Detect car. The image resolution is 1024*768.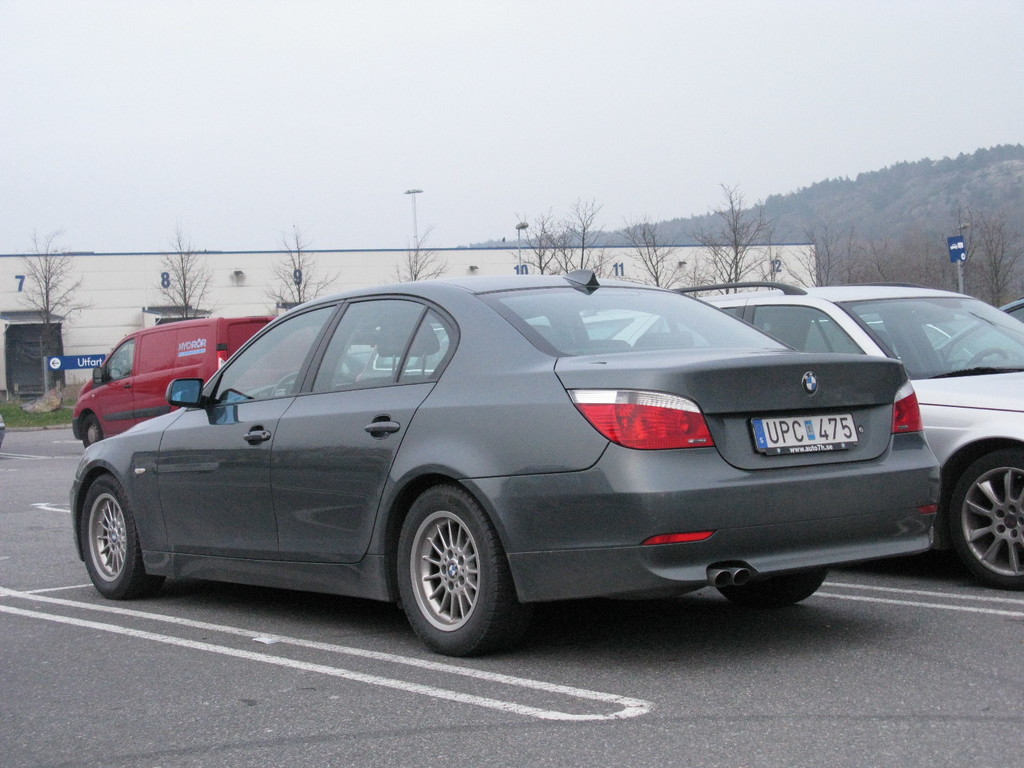
left=65, top=268, right=941, bottom=662.
